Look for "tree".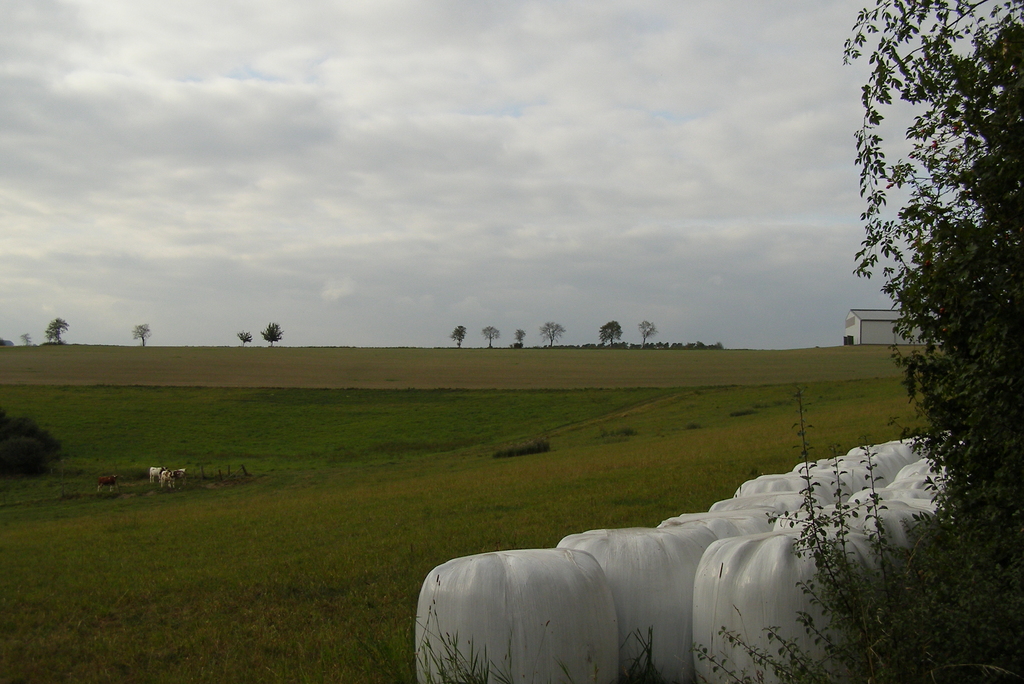
Found: box(18, 329, 31, 351).
